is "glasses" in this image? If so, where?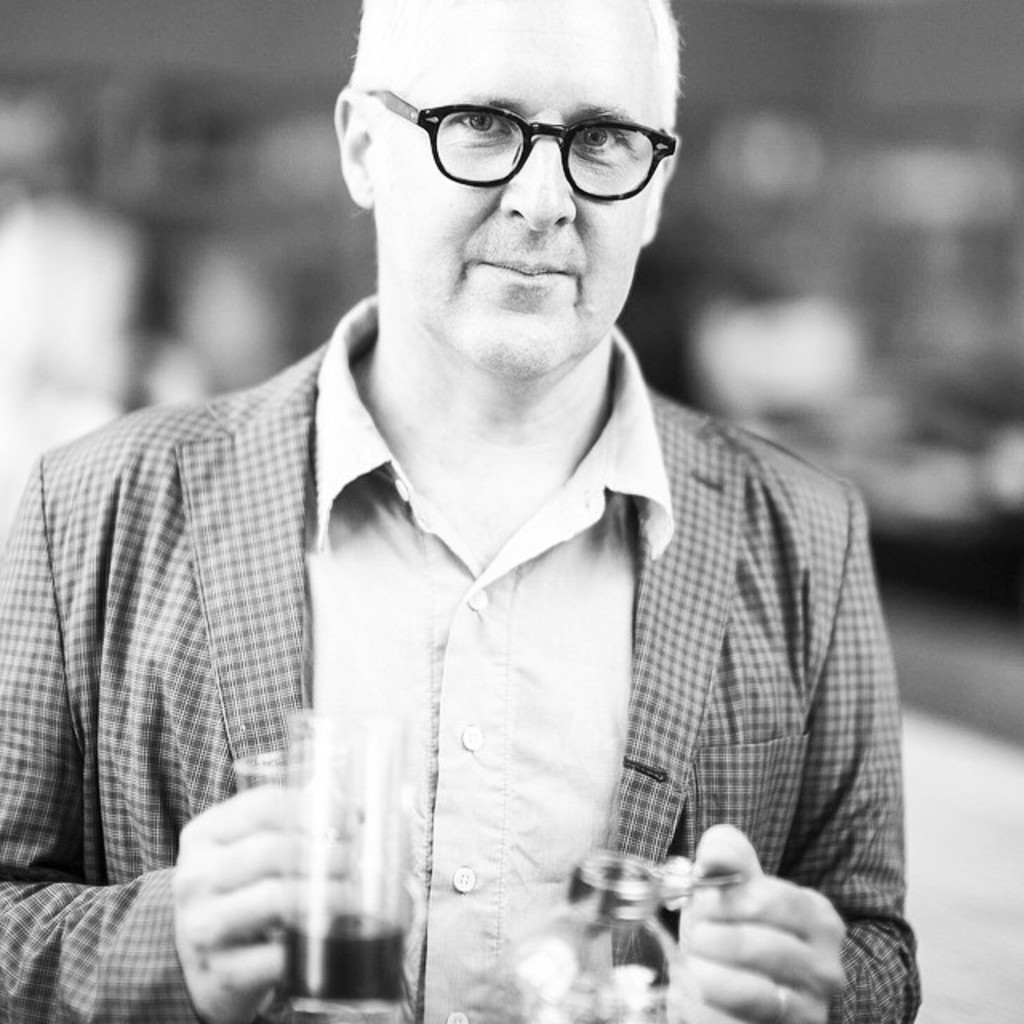
Yes, at pyautogui.locateOnScreen(354, 82, 691, 192).
